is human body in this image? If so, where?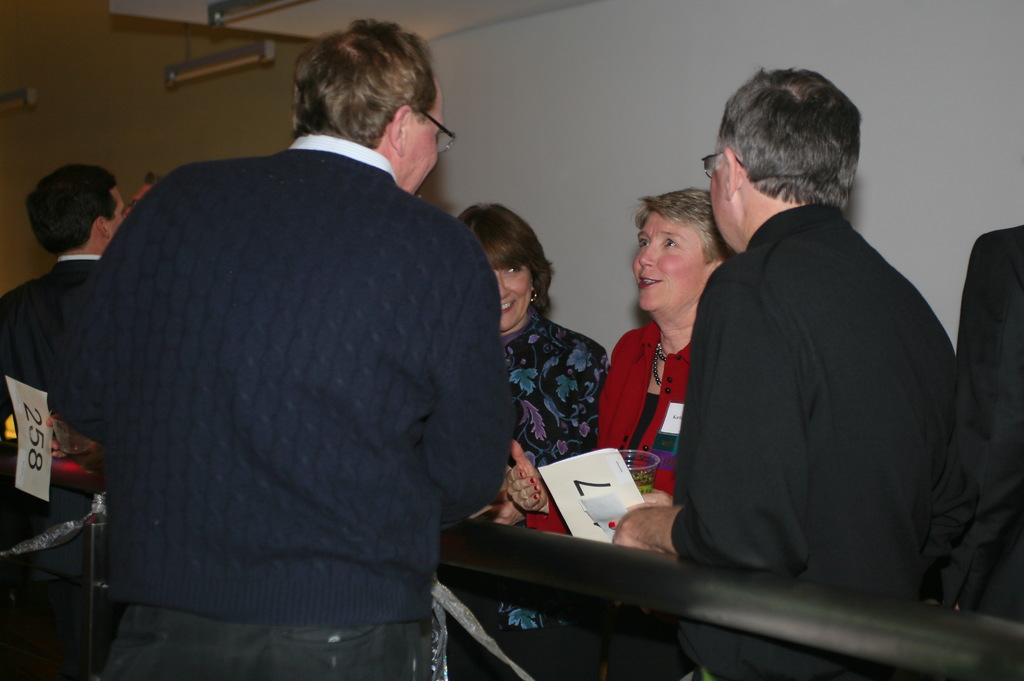
Yes, at box(449, 204, 616, 527).
